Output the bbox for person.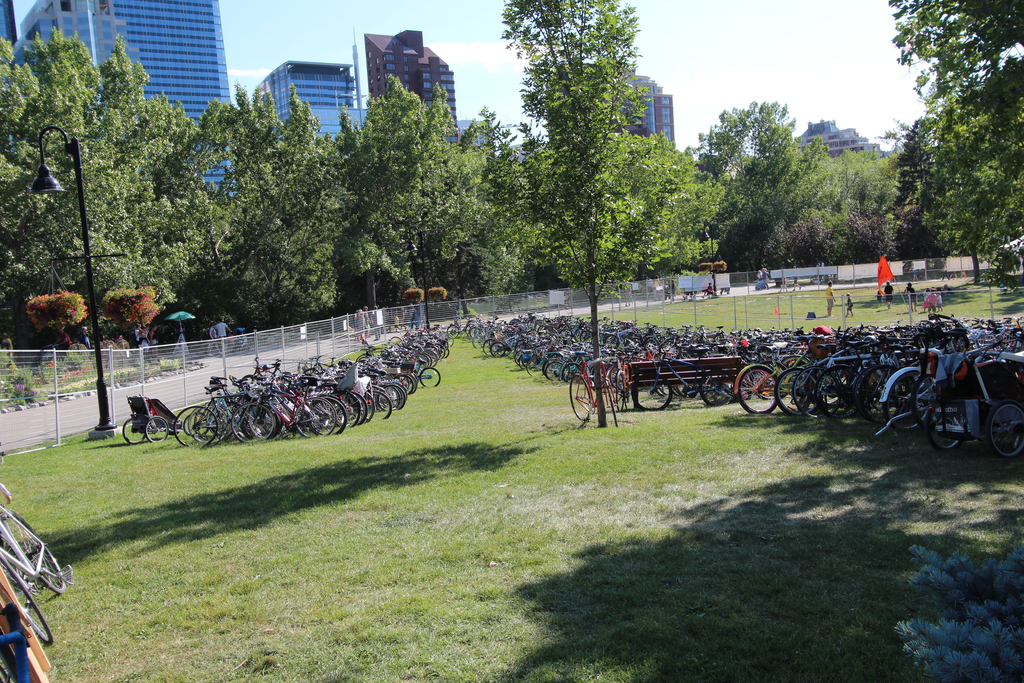
(x1=825, y1=278, x2=835, y2=312).
